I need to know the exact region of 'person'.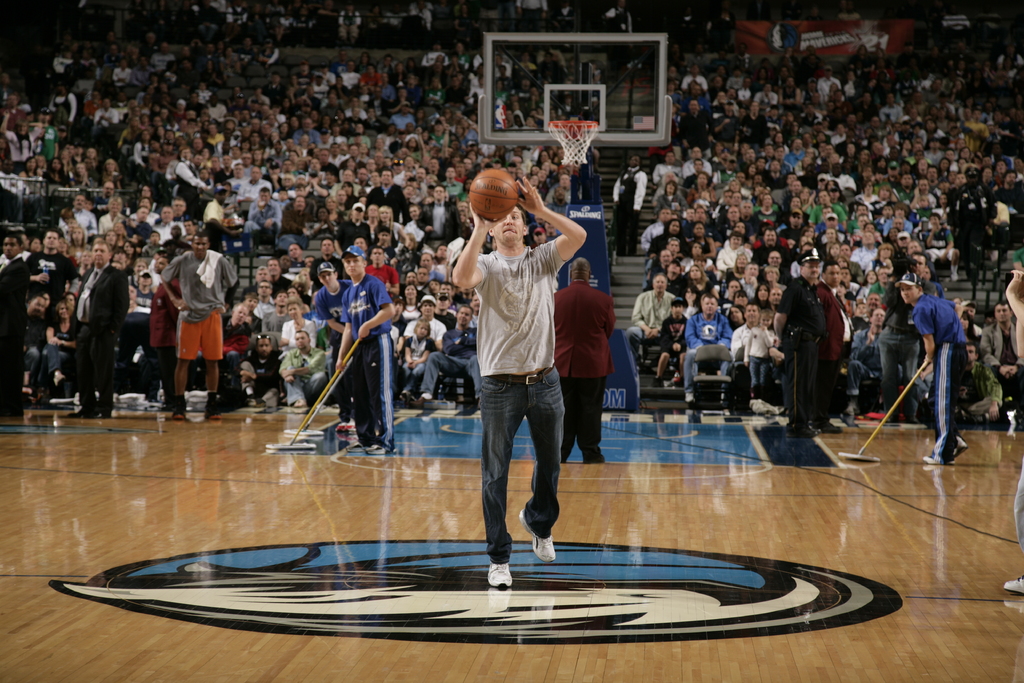
Region: bbox(311, 146, 337, 163).
